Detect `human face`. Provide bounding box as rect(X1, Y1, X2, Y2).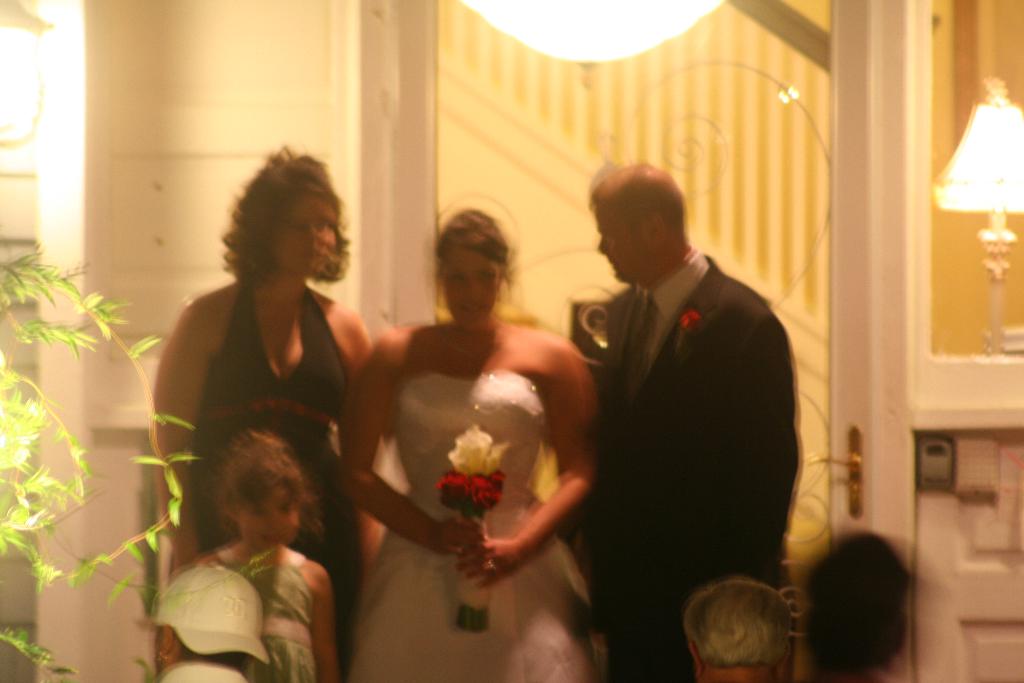
rect(239, 488, 299, 546).
